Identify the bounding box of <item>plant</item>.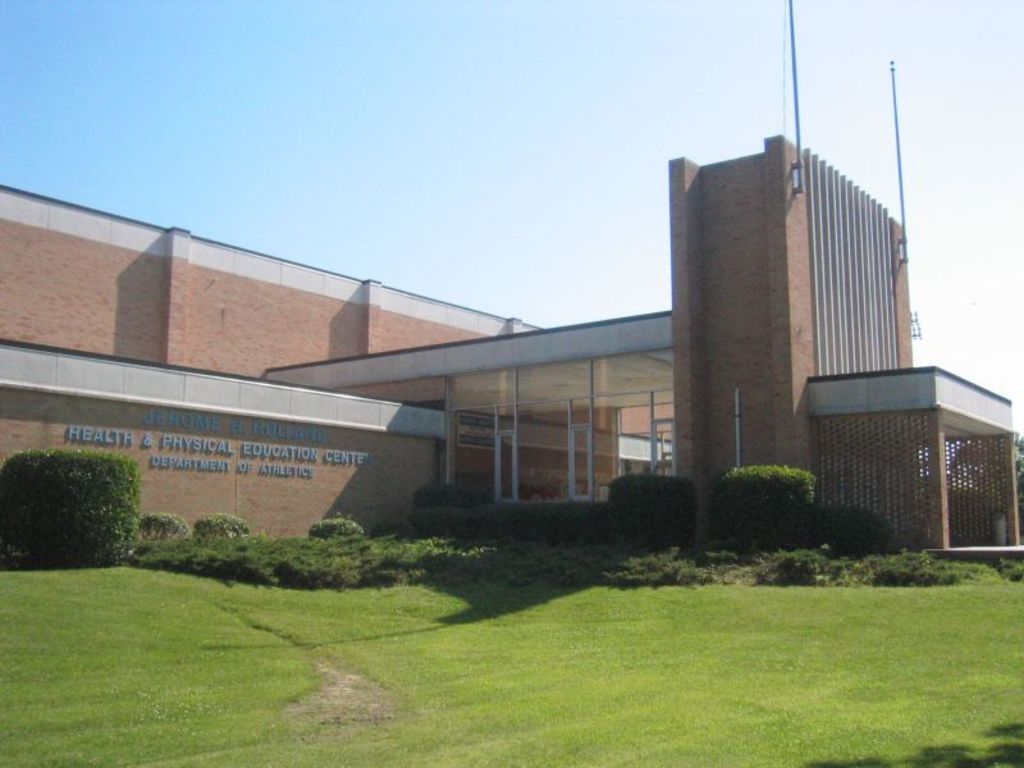
left=307, top=515, right=364, bottom=543.
